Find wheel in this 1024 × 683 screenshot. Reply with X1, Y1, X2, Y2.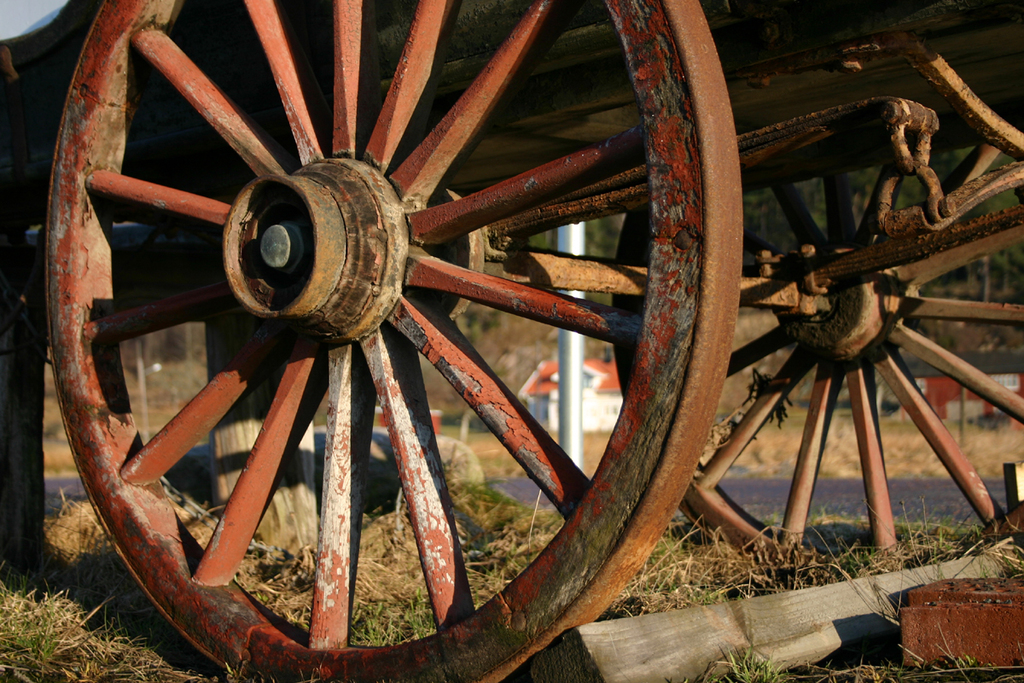
617, 73, 1023, 595.
